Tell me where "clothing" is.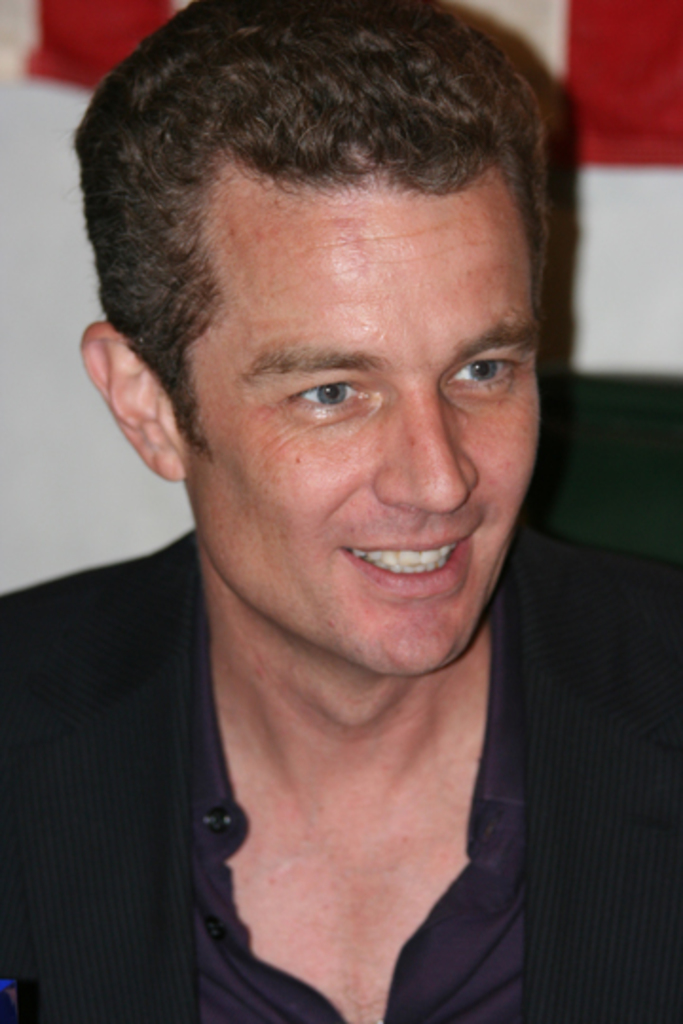
"clothing" is at bbox=(2, 510, 681, 1022).
